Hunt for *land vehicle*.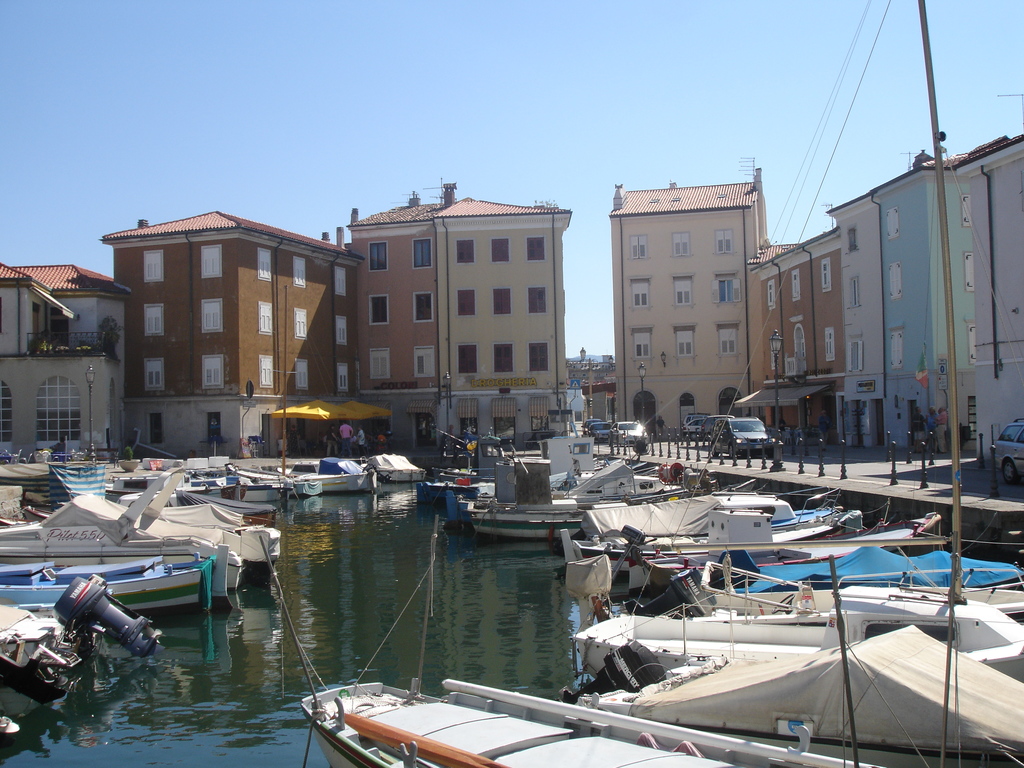
Hunted down at [x1=4, y1=570, x2=183, y2=685].
